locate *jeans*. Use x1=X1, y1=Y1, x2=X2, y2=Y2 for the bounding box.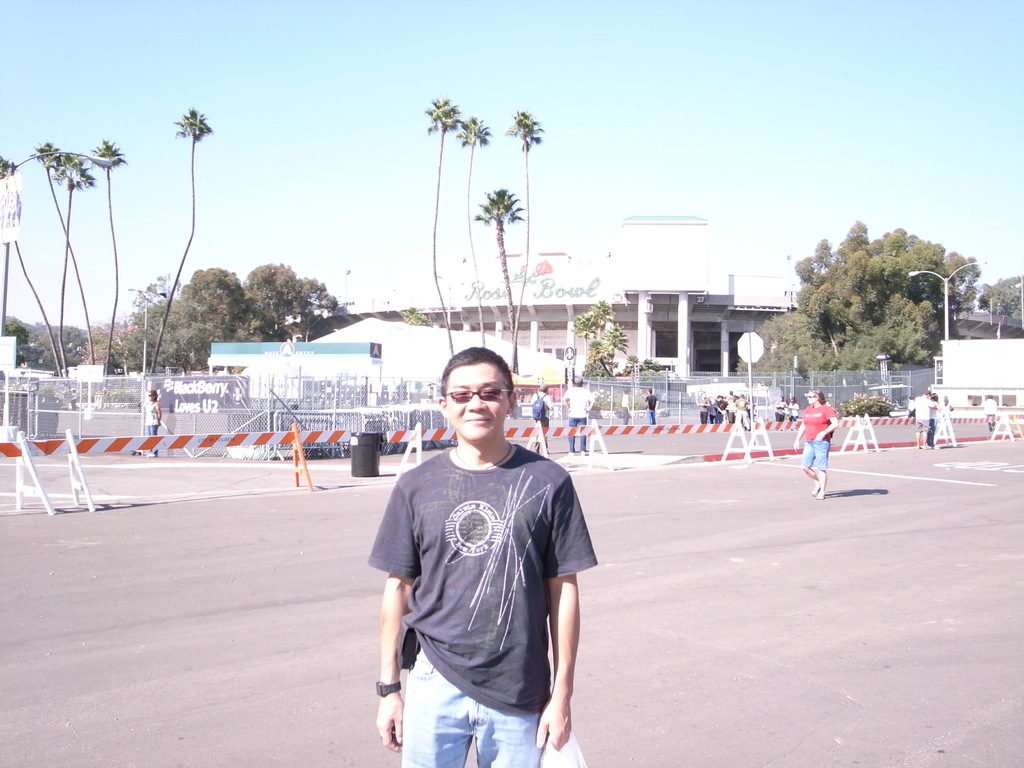
x1=402, y1=644, x2=541, y2=767.
